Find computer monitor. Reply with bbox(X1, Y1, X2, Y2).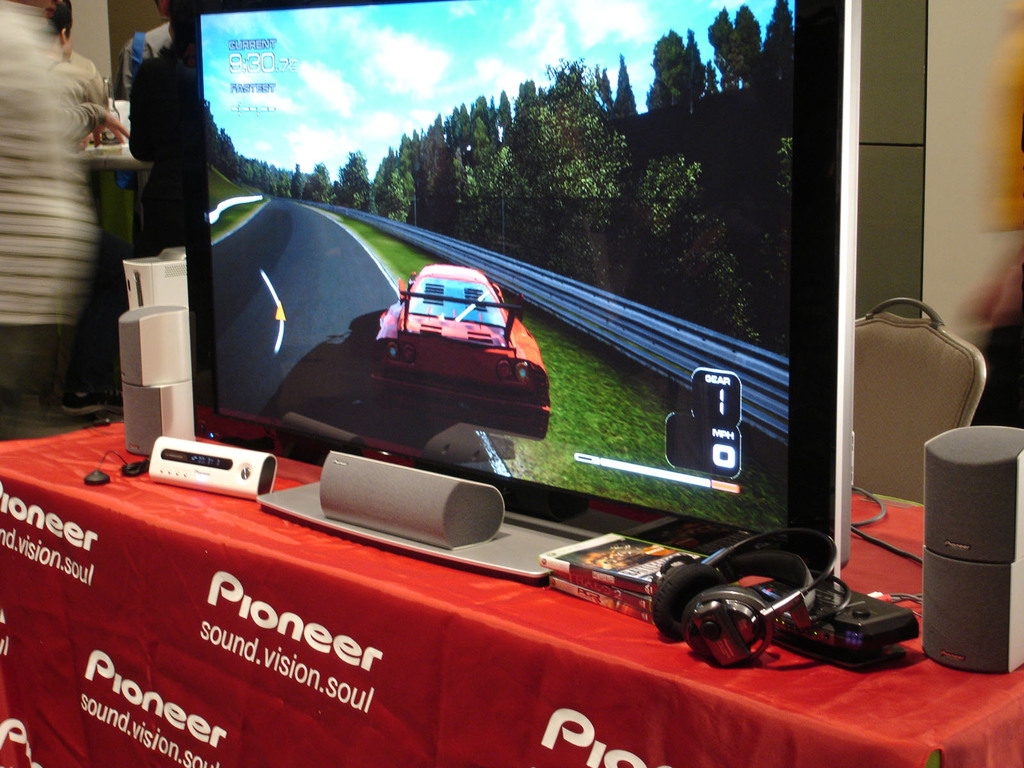
bbox(158, 0, 862, 590).
